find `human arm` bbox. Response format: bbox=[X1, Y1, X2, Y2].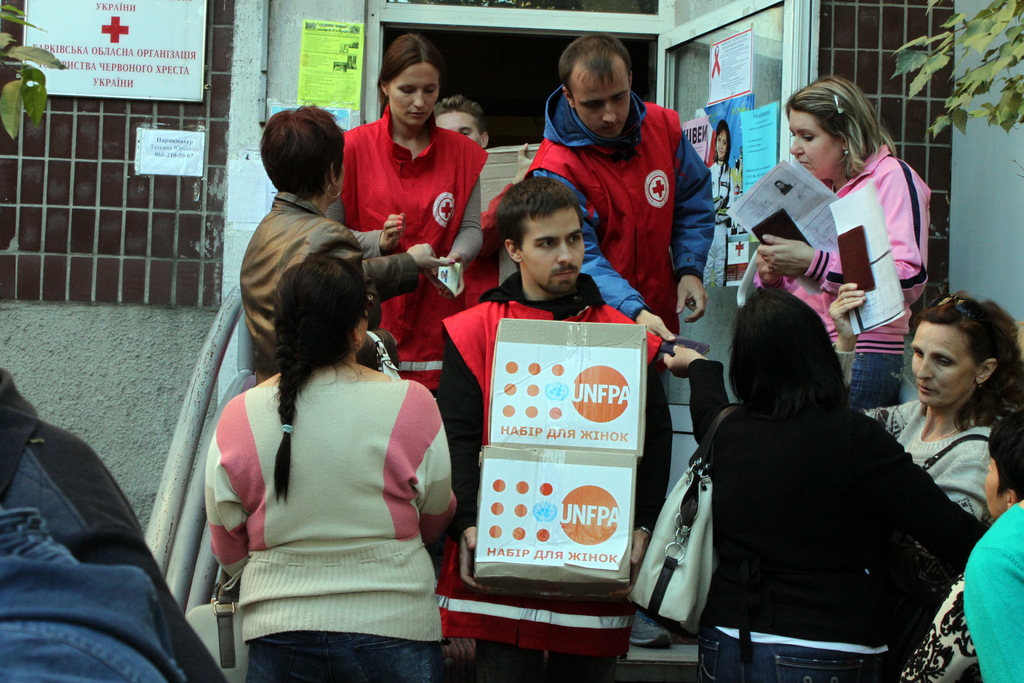
bbox=[417, 373, 452, 548].
